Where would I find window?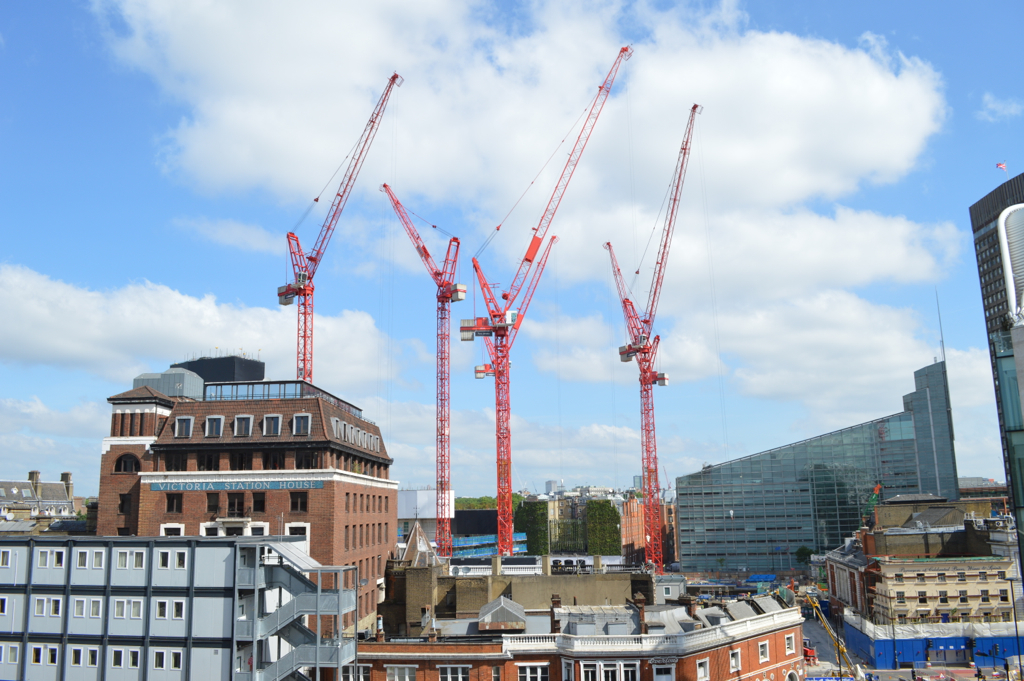
At {"left": 70, "top": 648, "right": 81, "bottom": 664}.
